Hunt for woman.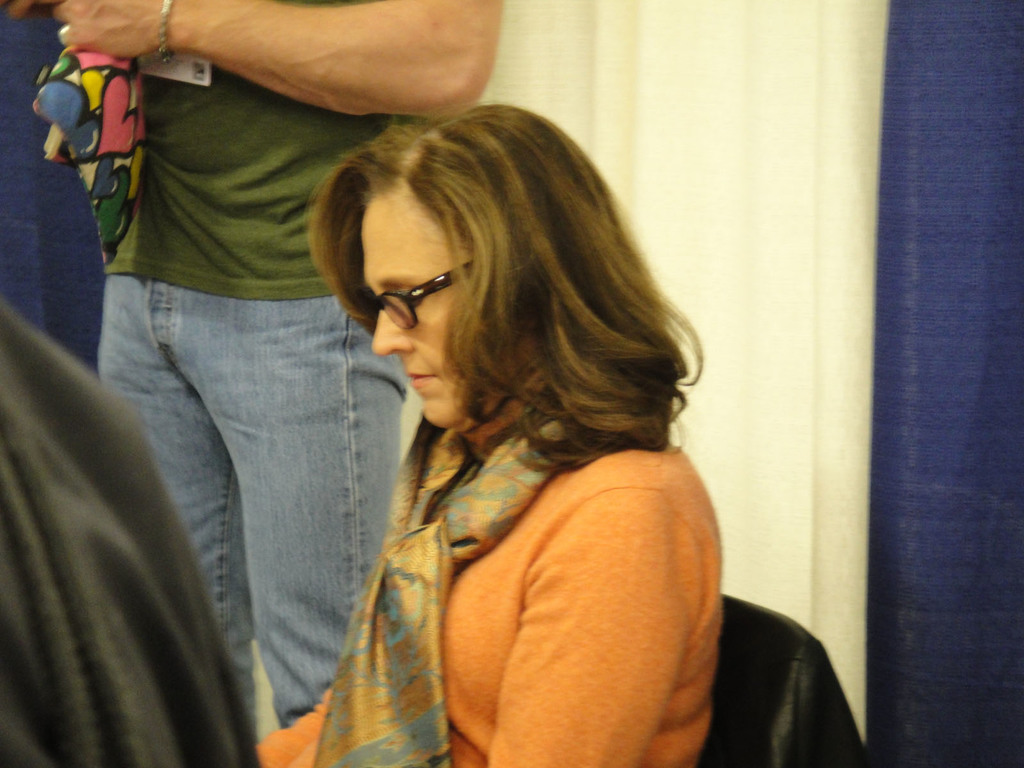
Hunted down at locate(262, 108, 751, 757).
